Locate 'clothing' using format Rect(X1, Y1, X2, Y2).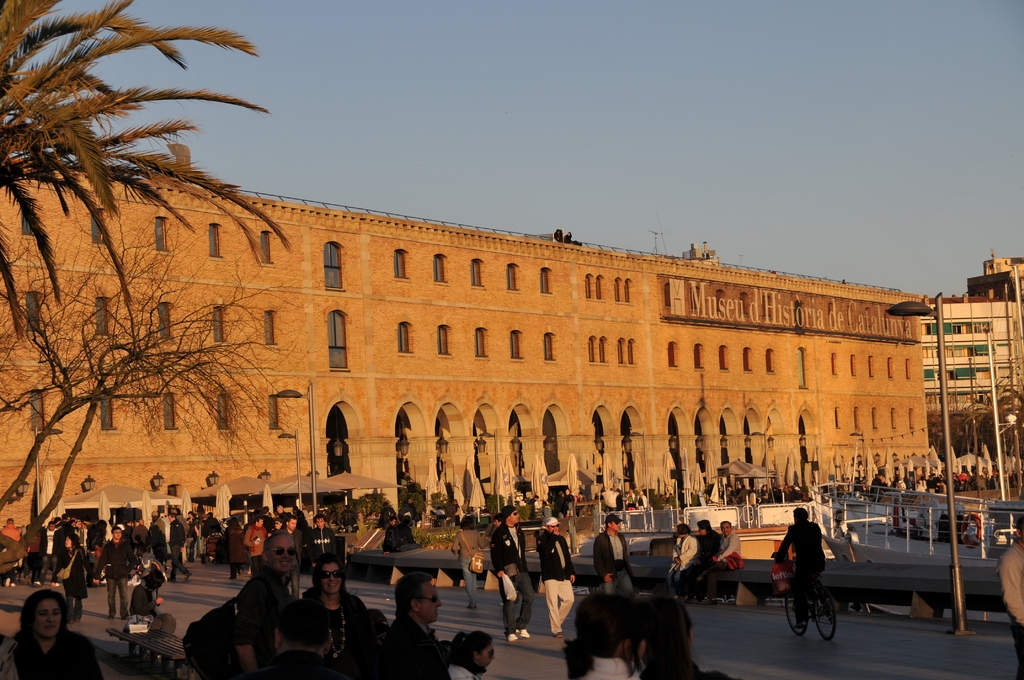
Rect(536, 531, 574, 581).
